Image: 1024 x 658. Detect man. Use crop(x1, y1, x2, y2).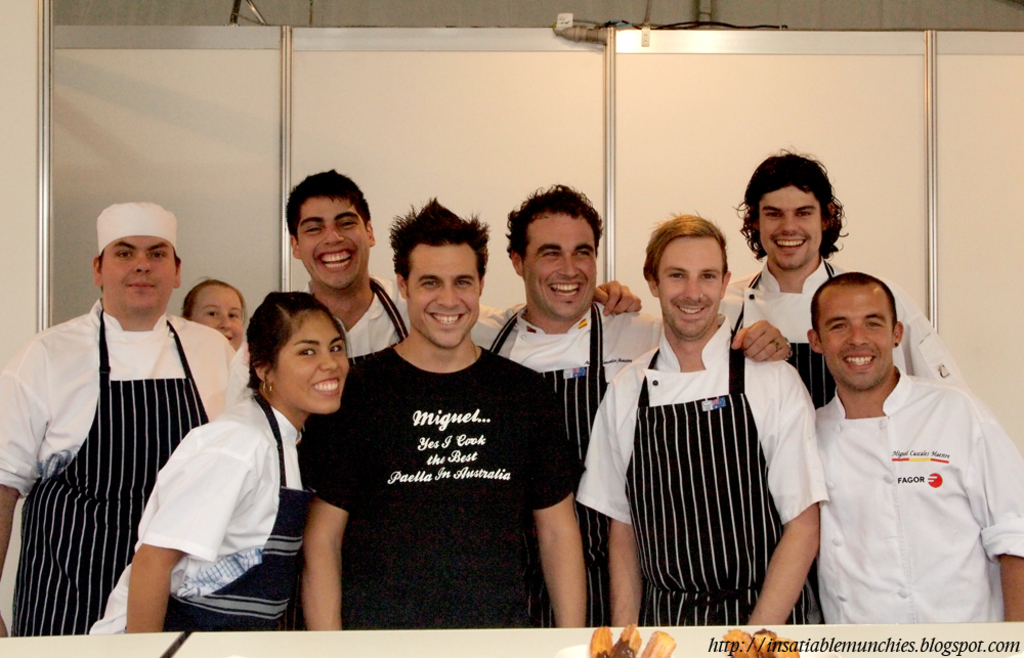
crop(296, 195, 597, 629).
